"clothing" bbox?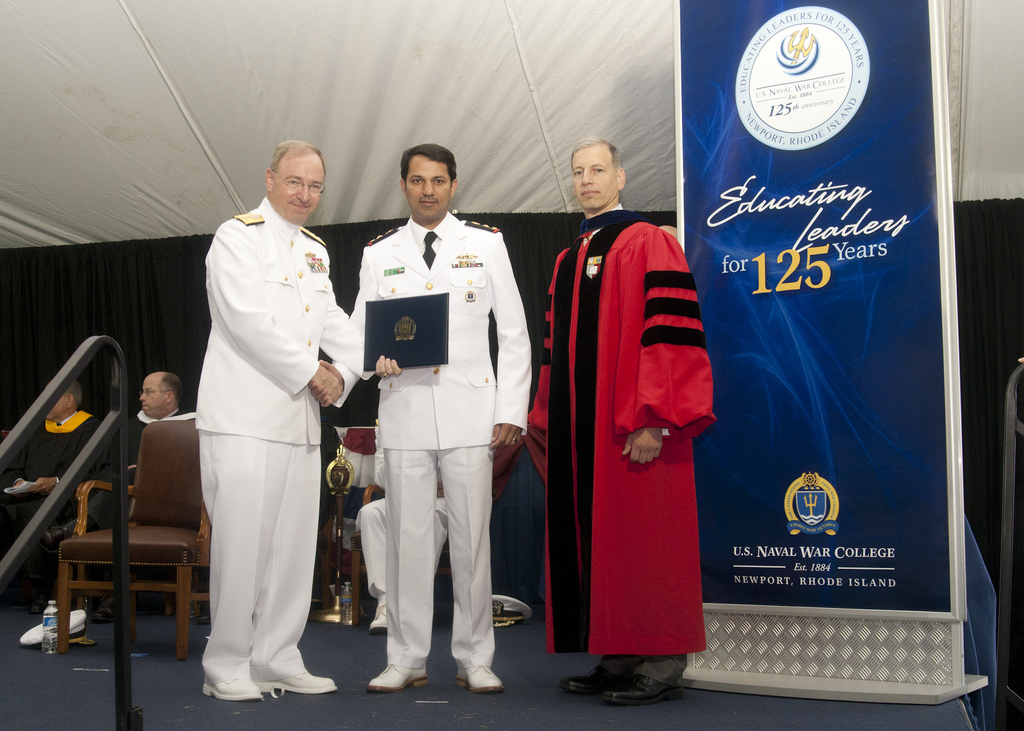
(x1=68, y1=406, x2=191, y2=527)
